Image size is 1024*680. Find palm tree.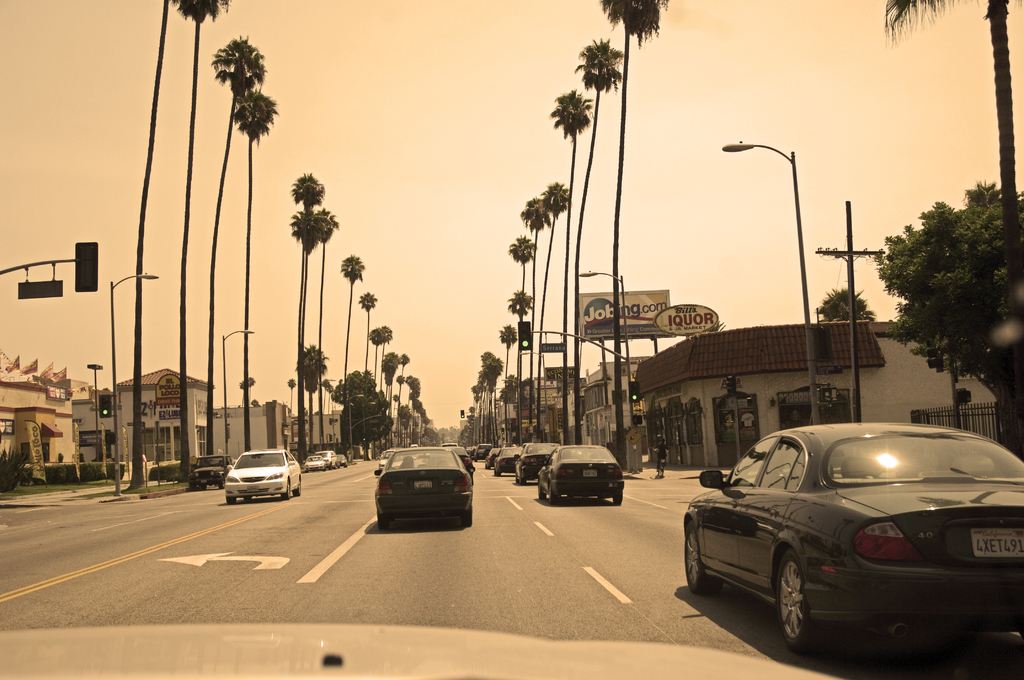
340,252,358,446.
